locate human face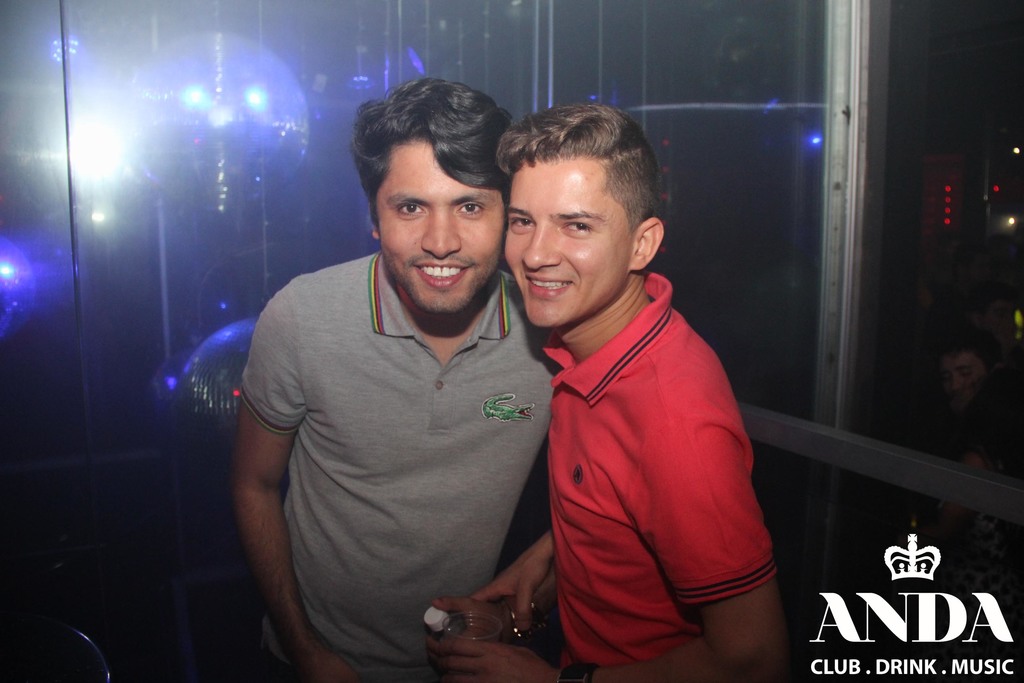
region(374, 134, 506, 313)
